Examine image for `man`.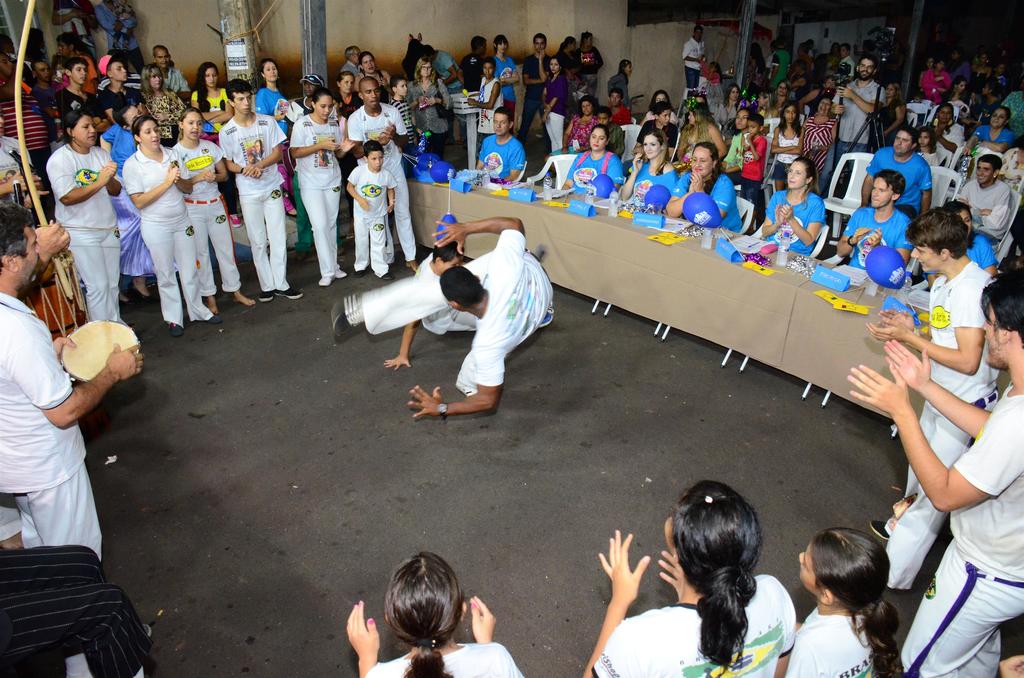
Examination result: x1=474 y1=104 x2=525 y2=188.
